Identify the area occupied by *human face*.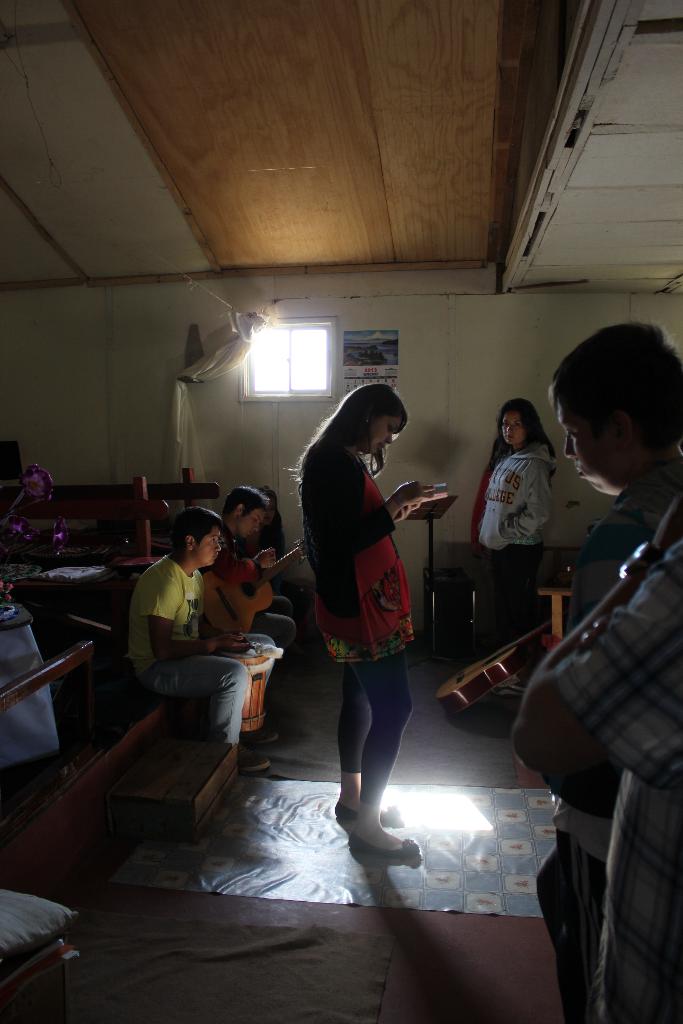
Area: [366,409,400,452].
